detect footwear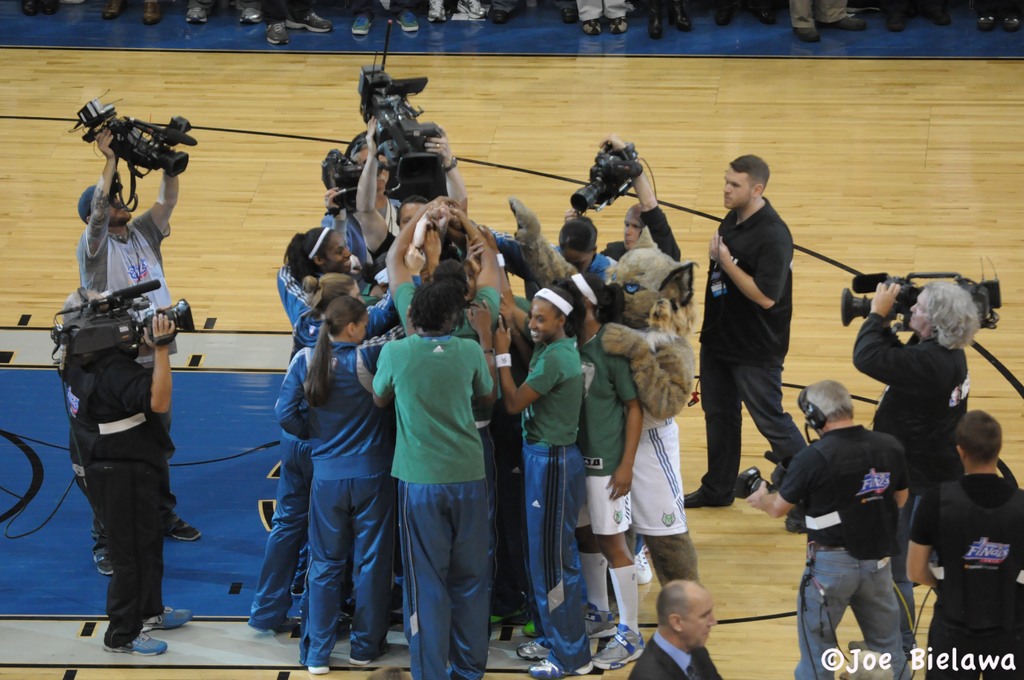
rect(526, 658, 593, 679)
